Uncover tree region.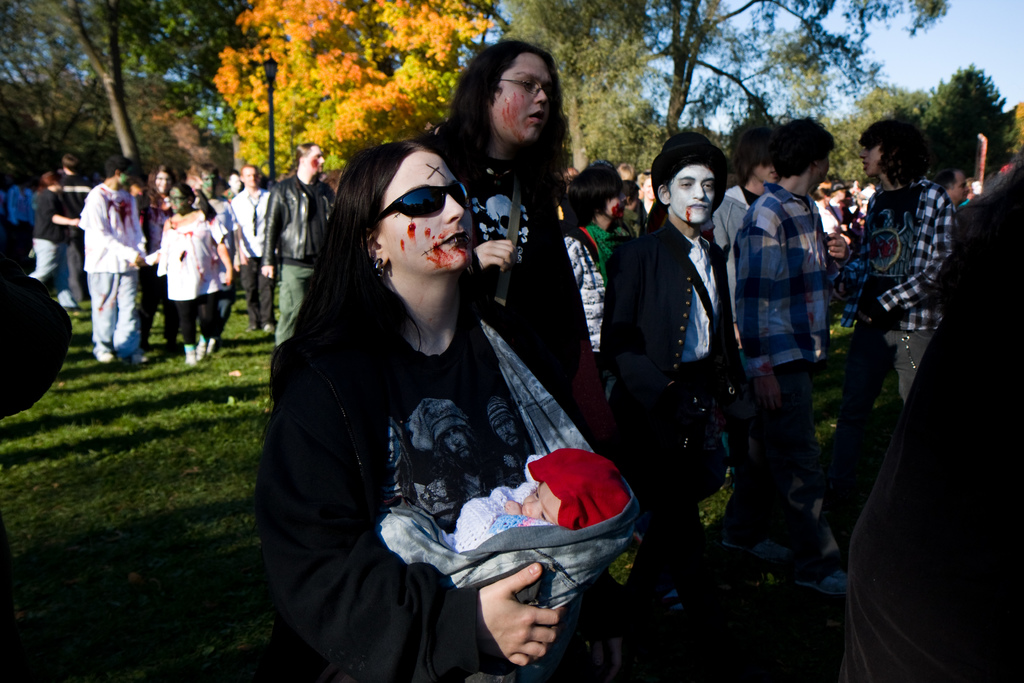
Uncovered: locate(826, 88, 936, 181).
